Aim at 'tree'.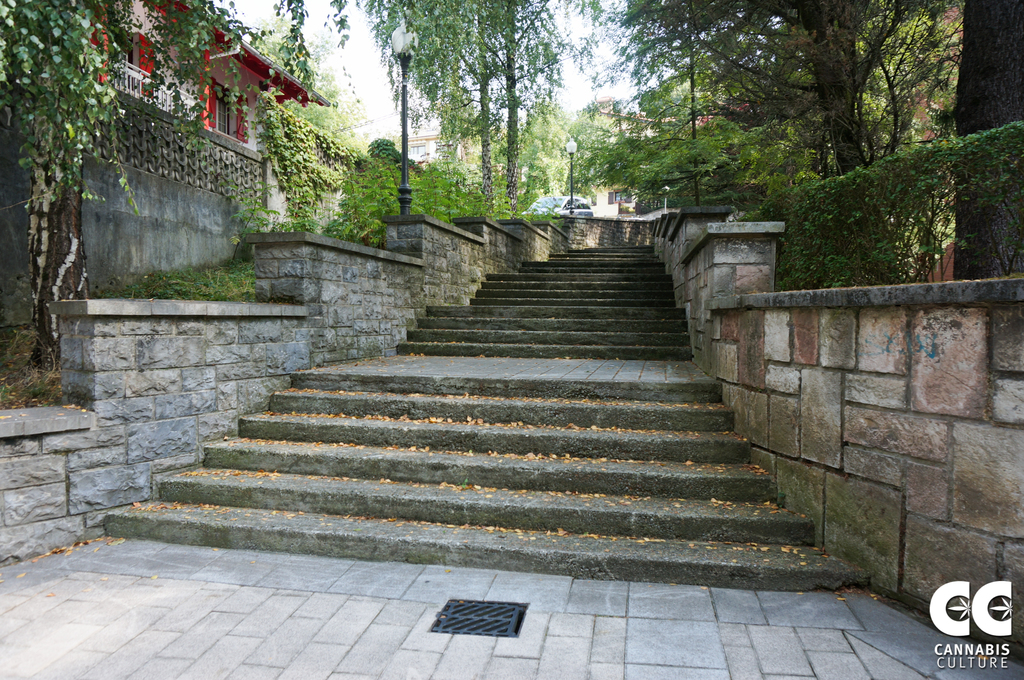
Aimed at x1=634 y1=0 x2=975 y2=298.
